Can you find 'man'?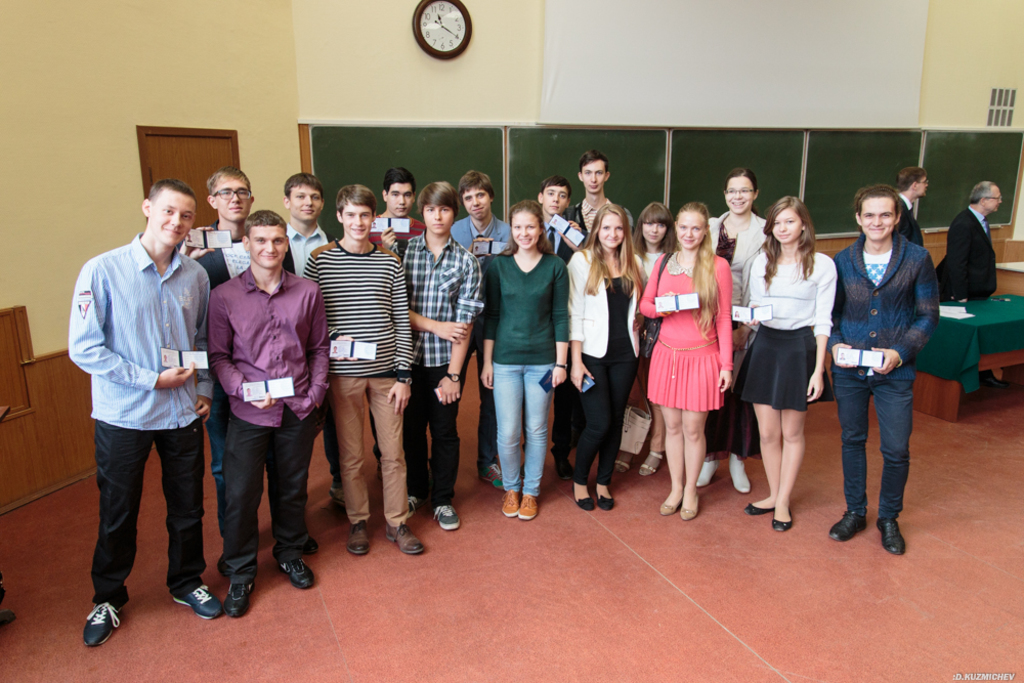
Yes, bounding box: <box>818,184,944,555</box>.
